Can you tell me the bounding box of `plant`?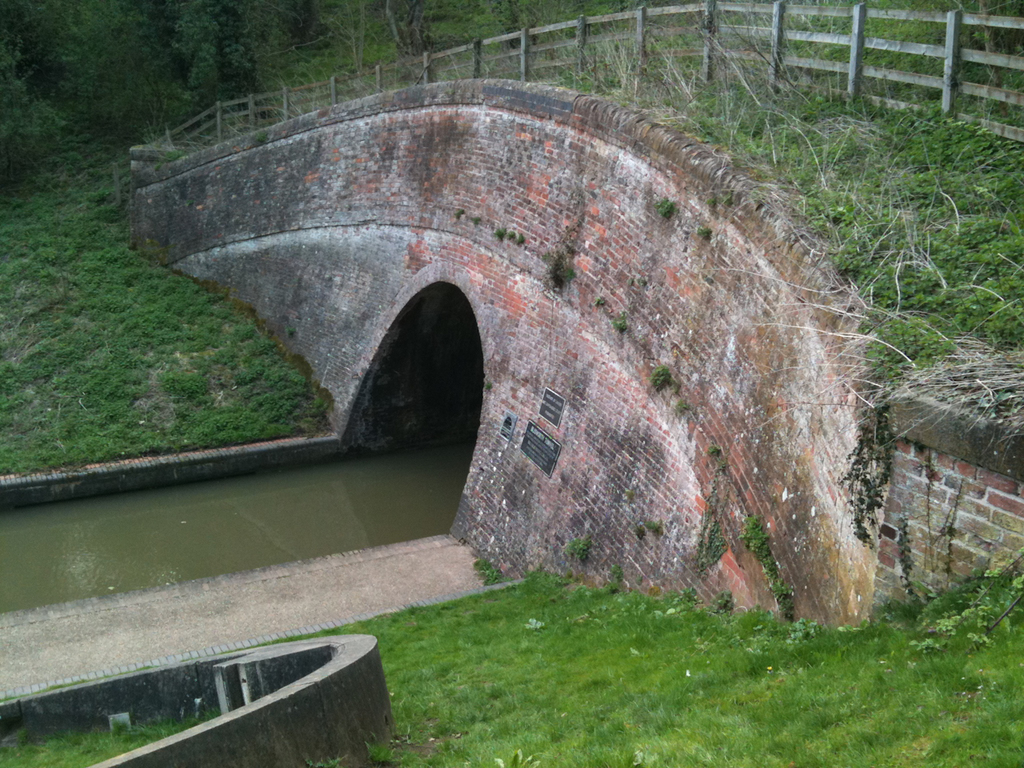
[left=472, top=218, right=480, bottom=226].
